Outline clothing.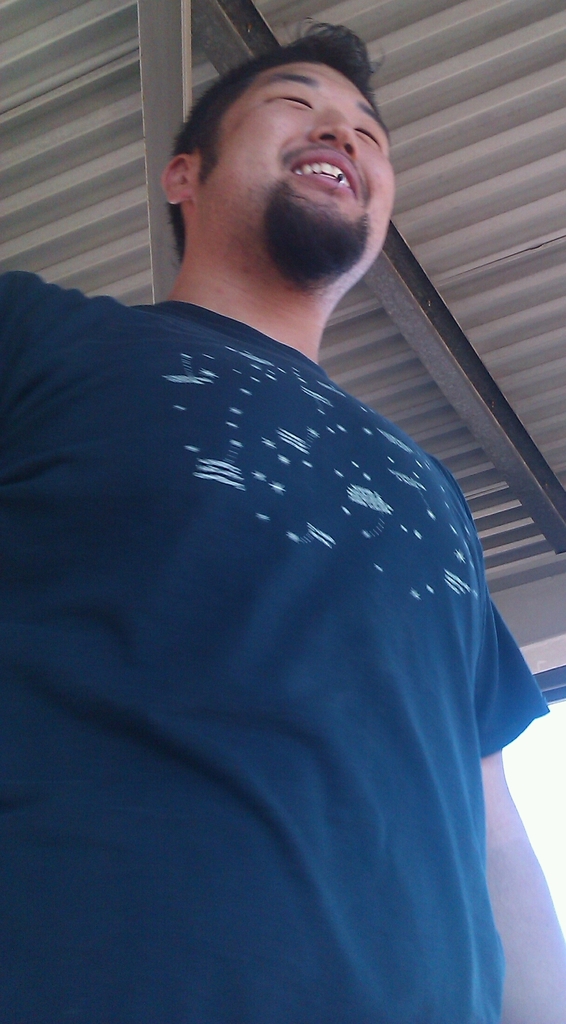
Outline: box=[0, 260, 556, 1023].
